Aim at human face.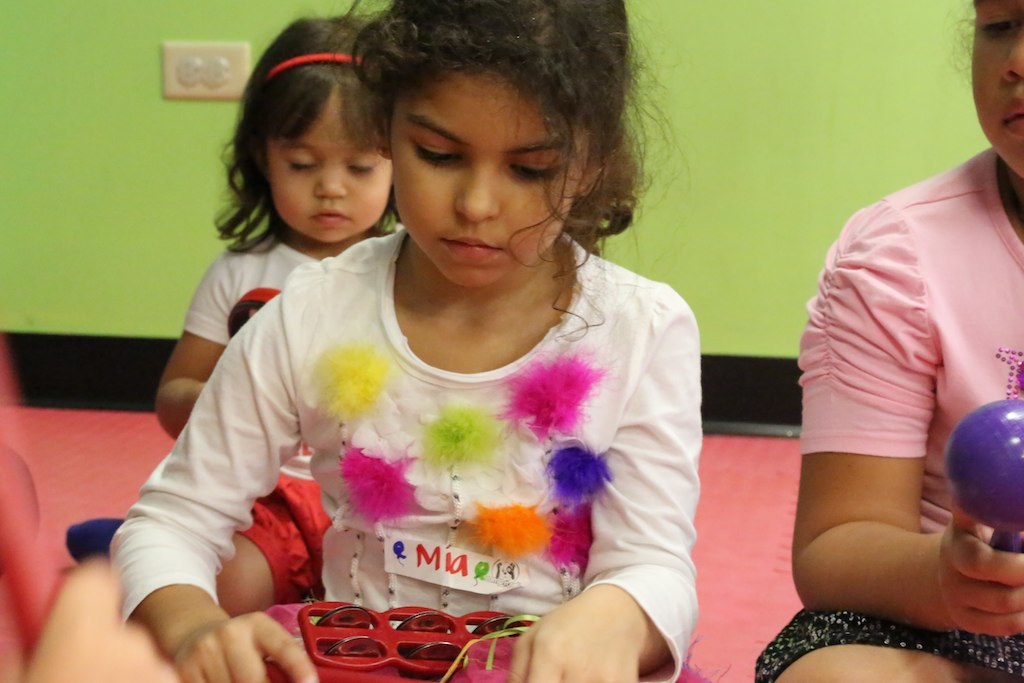
Aimed at BBox(391, 72, 586, 282).
